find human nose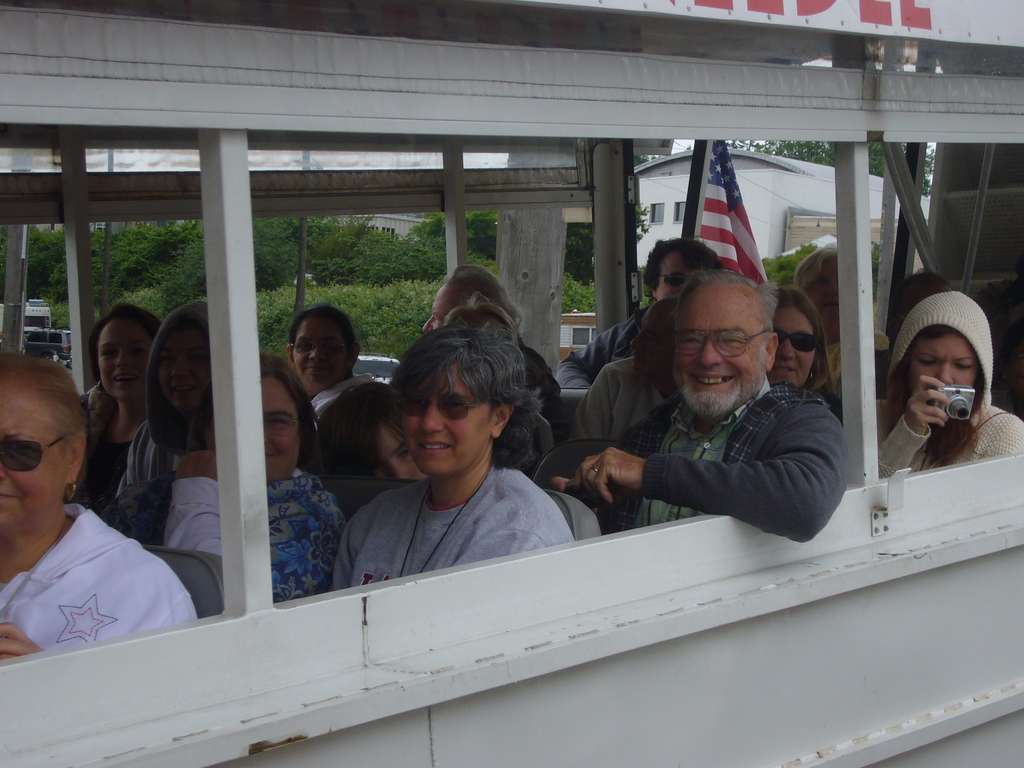
pyautogui.locateOnScreen(115, 353, 134, 369)
